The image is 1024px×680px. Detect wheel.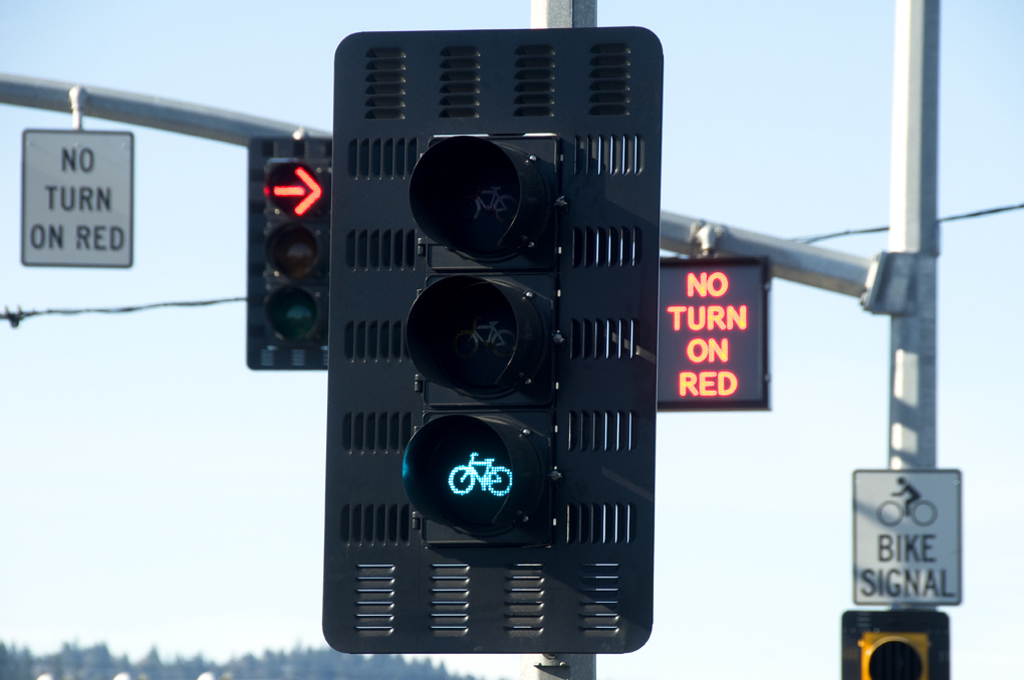
Detection: Rect(484, 463, 517, 494).
